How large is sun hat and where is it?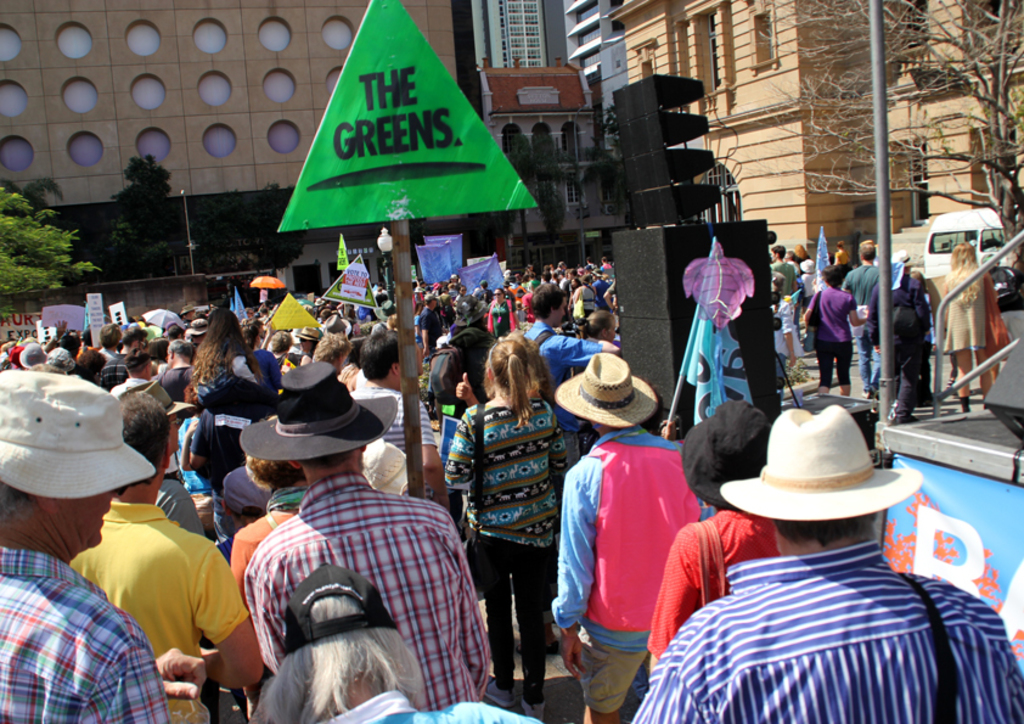
Bounding box: 557/348/664/432.
